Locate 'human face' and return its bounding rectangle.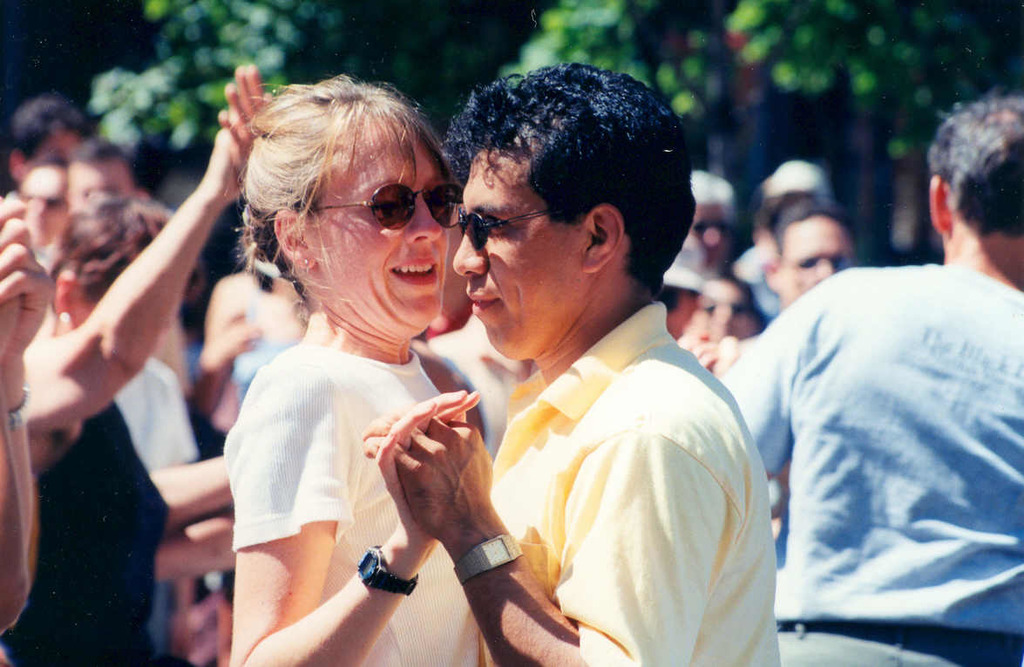
703 283 756 336.
